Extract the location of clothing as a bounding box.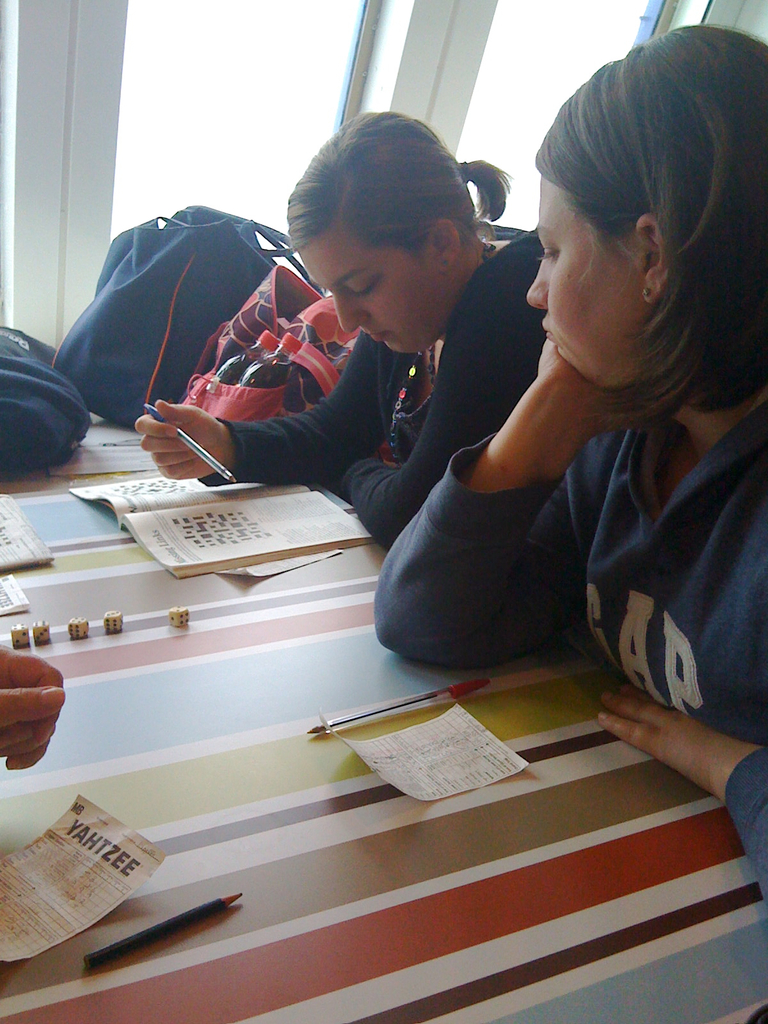
Rect(378, 397, 767, 876).
